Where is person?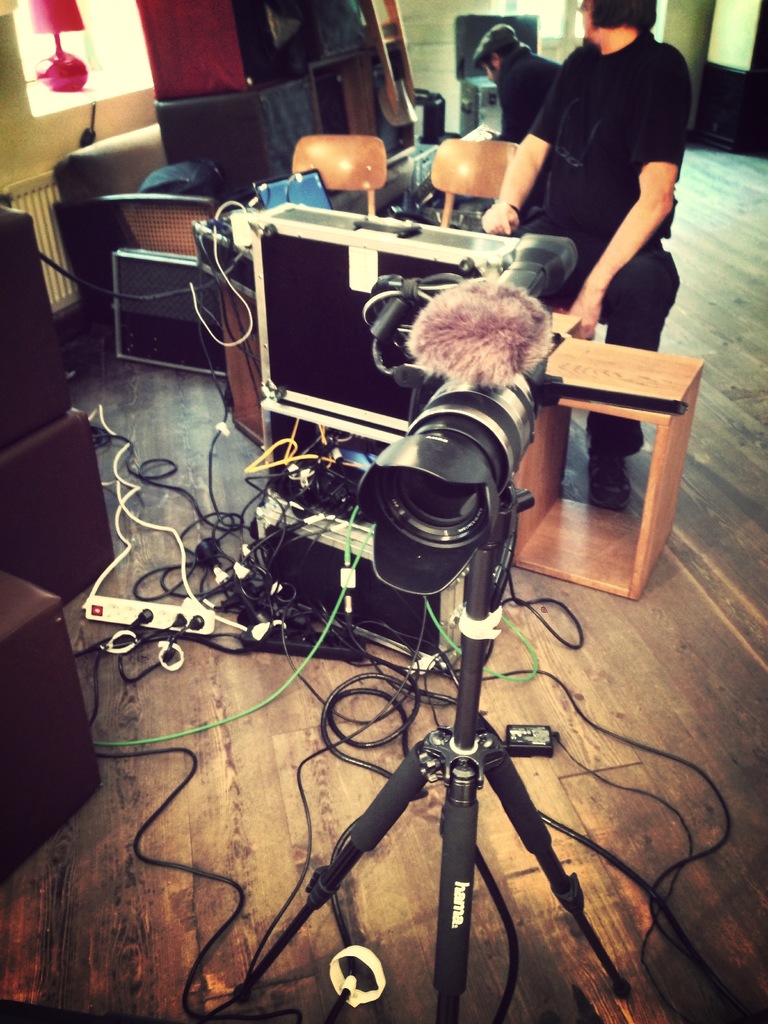
Rect(472, 0, 691, 505).
